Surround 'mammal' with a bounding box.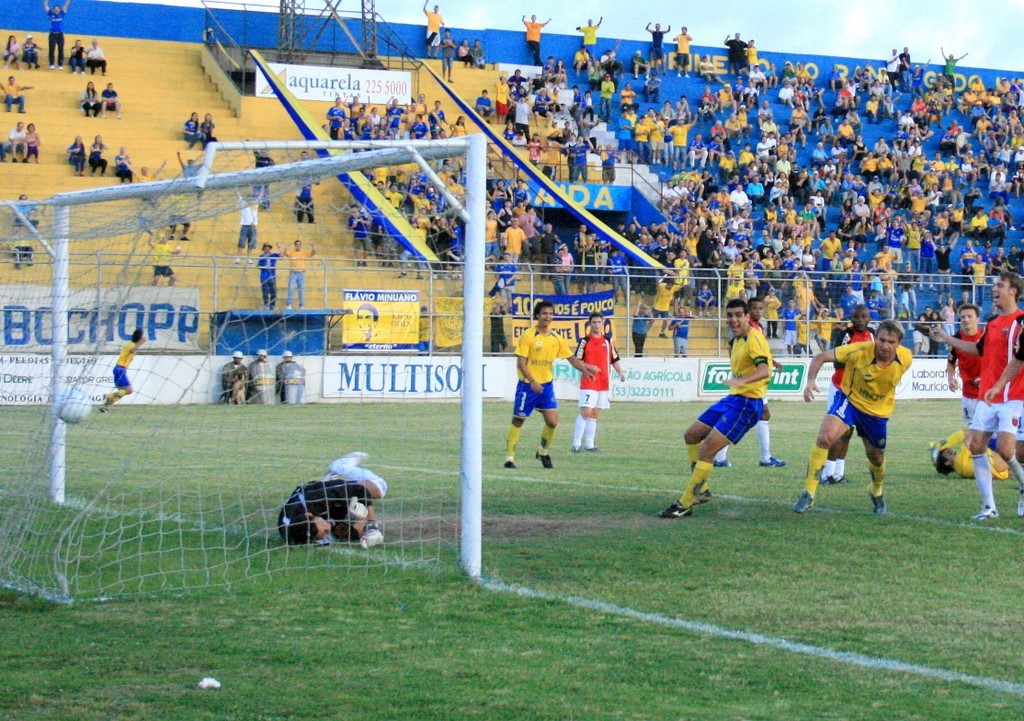
left=96, top=326, right=146, bottom=416.
